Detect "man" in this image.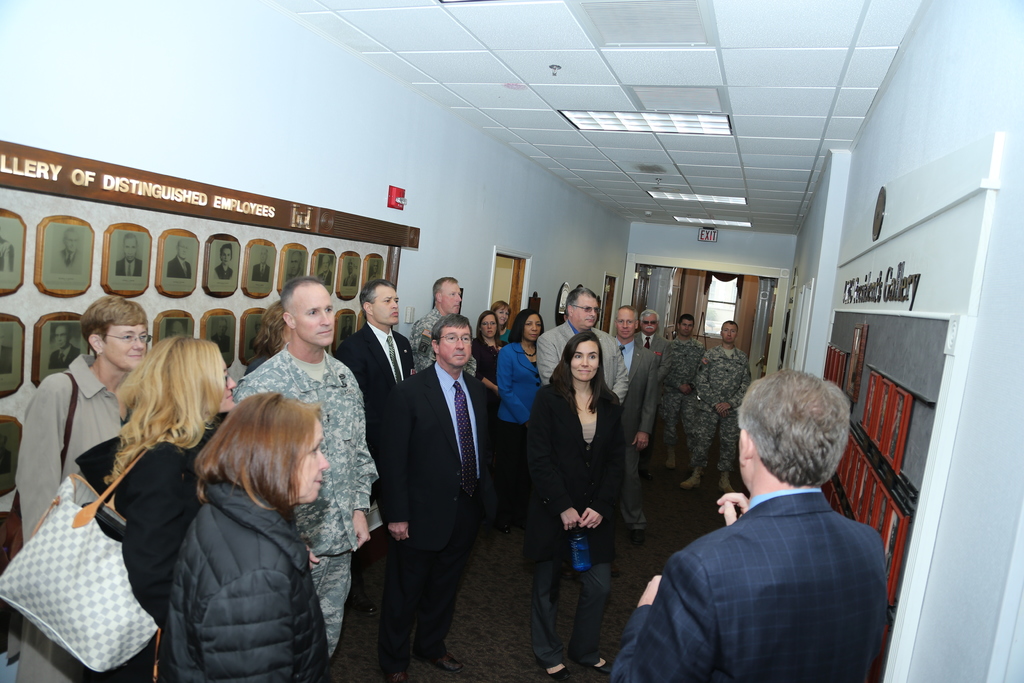
Detection: 54,229,81,275.
